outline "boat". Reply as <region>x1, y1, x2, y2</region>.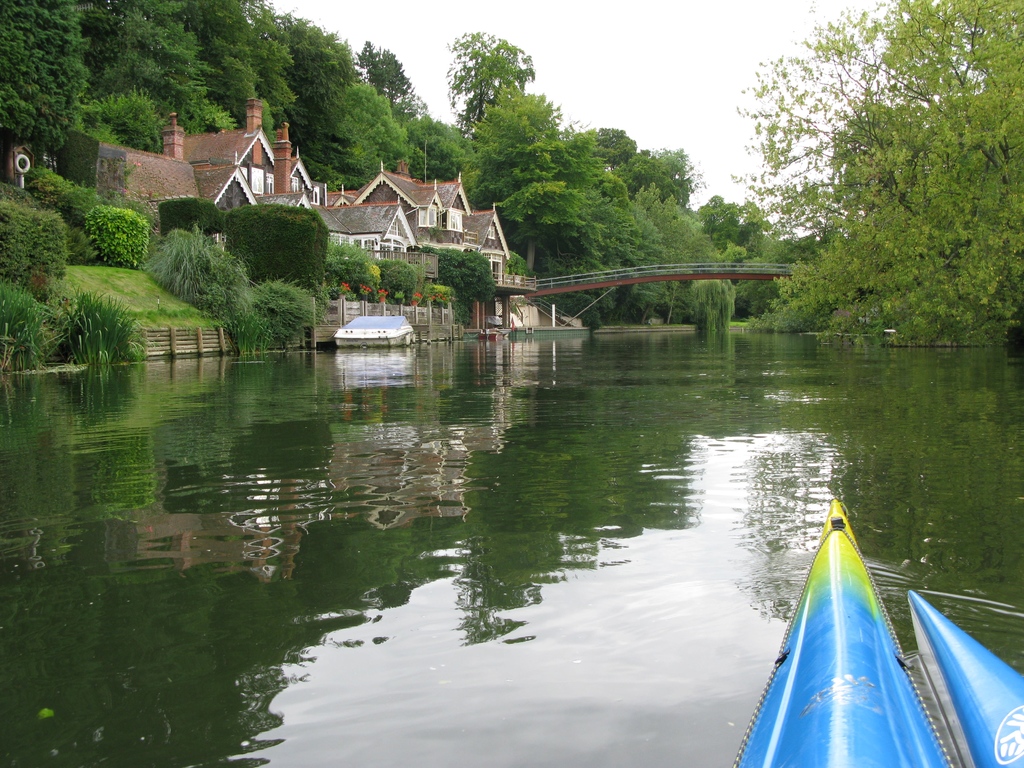
<region>738, 485, 989, 763</region>.
